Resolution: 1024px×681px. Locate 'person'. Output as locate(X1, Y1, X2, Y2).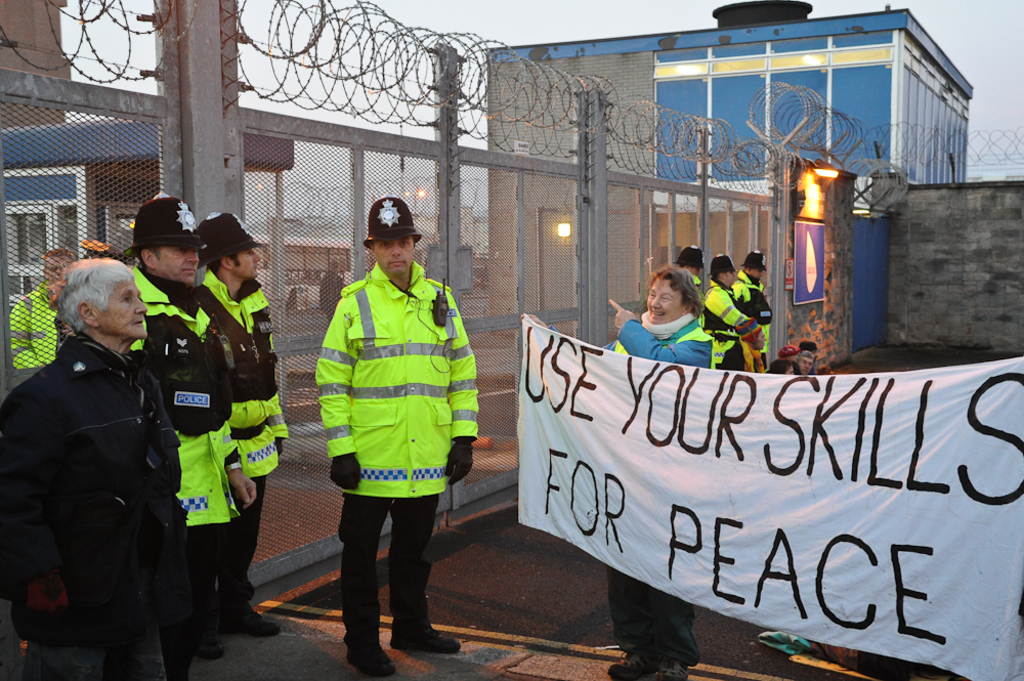
locate(0, 255, 194, 680).
